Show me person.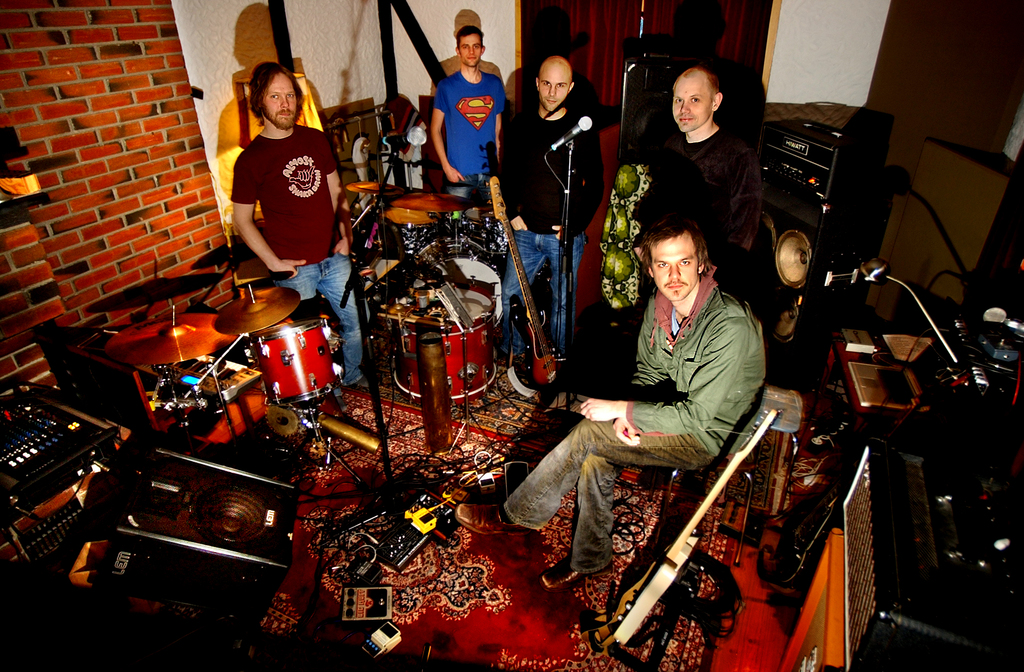
person is here: locate(431, 20, 509, 217).
